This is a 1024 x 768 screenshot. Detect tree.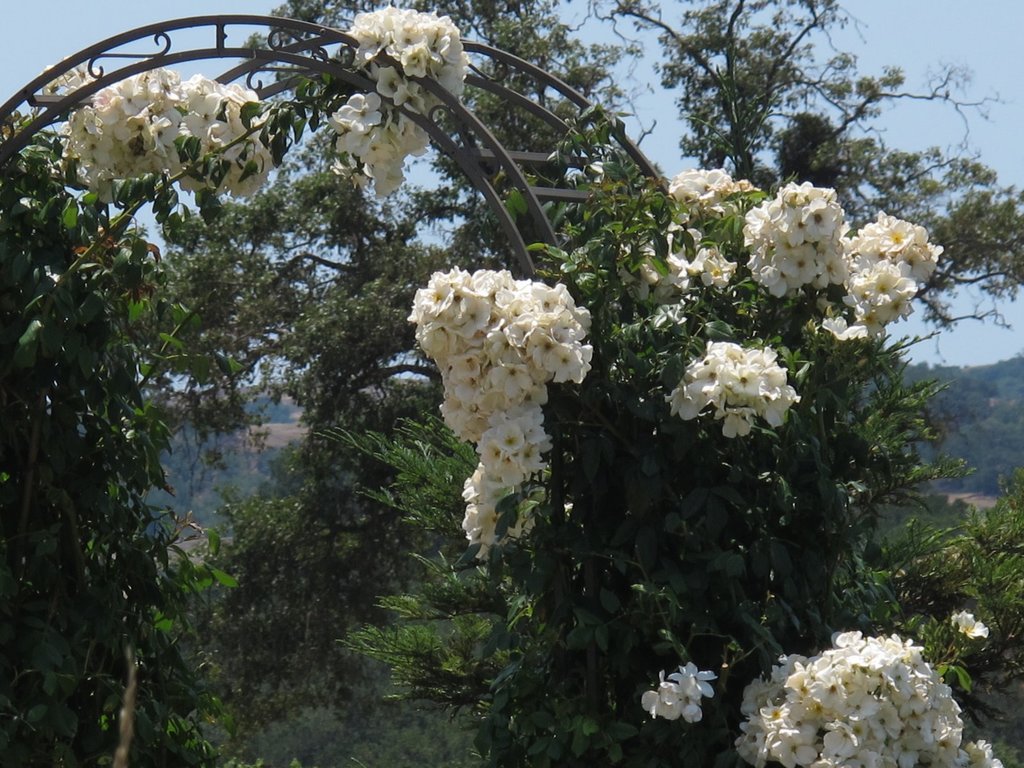
x1=188 y1=0 x2=666 y2=737.
